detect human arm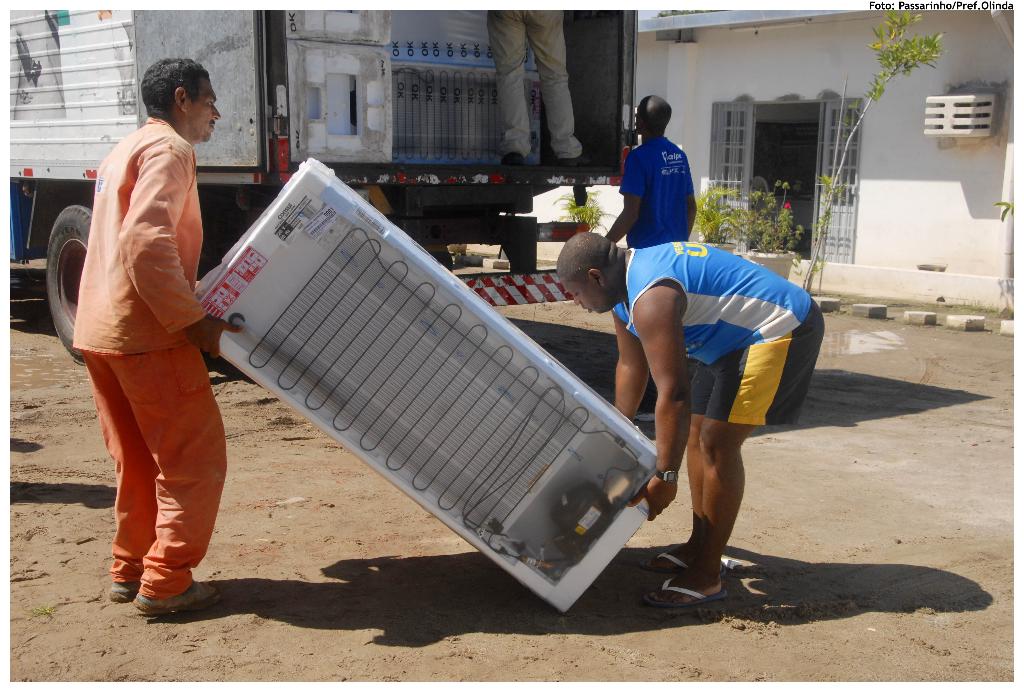
(624,287,692,524)
